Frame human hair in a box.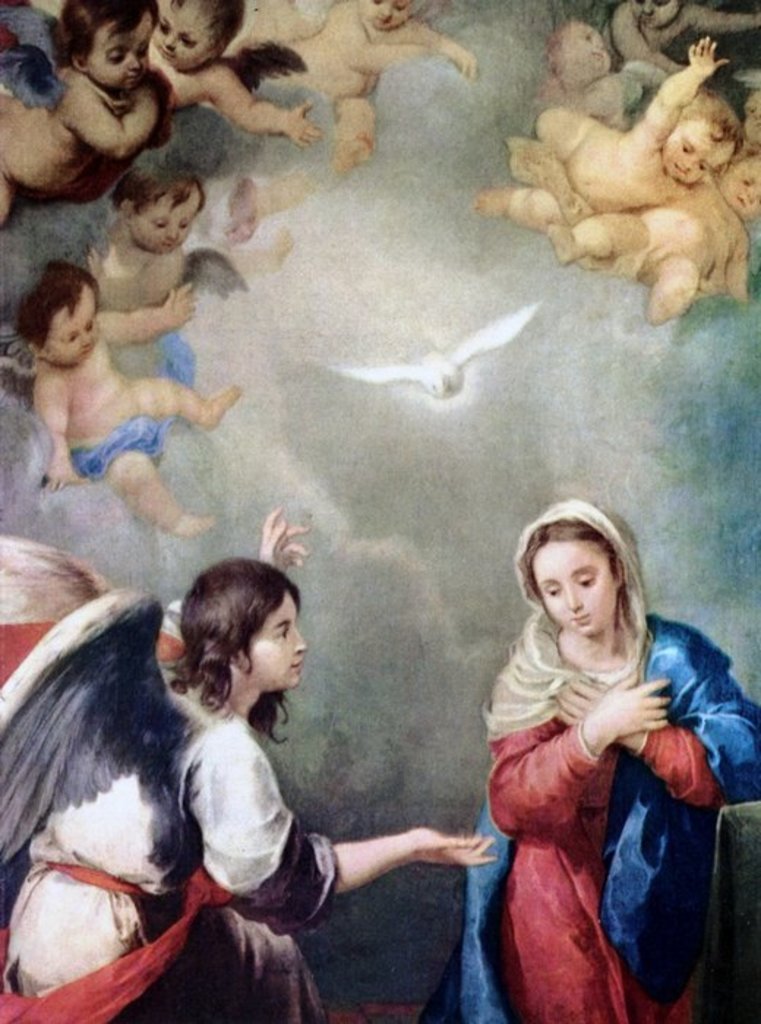
[left=105, top=162, right=209, bottom=215].
